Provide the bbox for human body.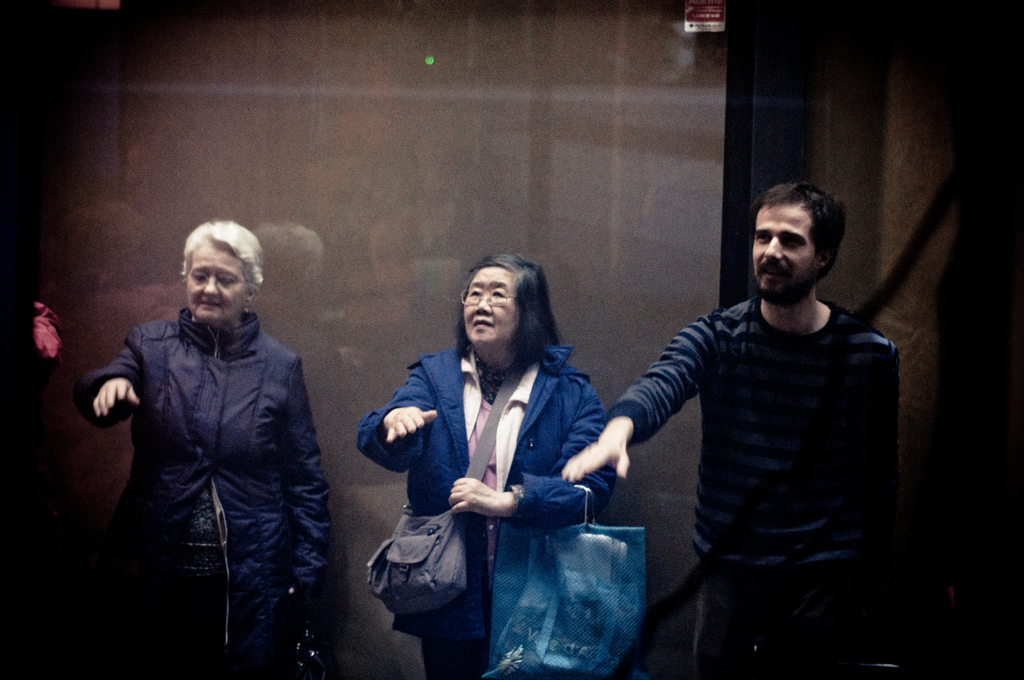
bbox(78, 173, 342, 679).
